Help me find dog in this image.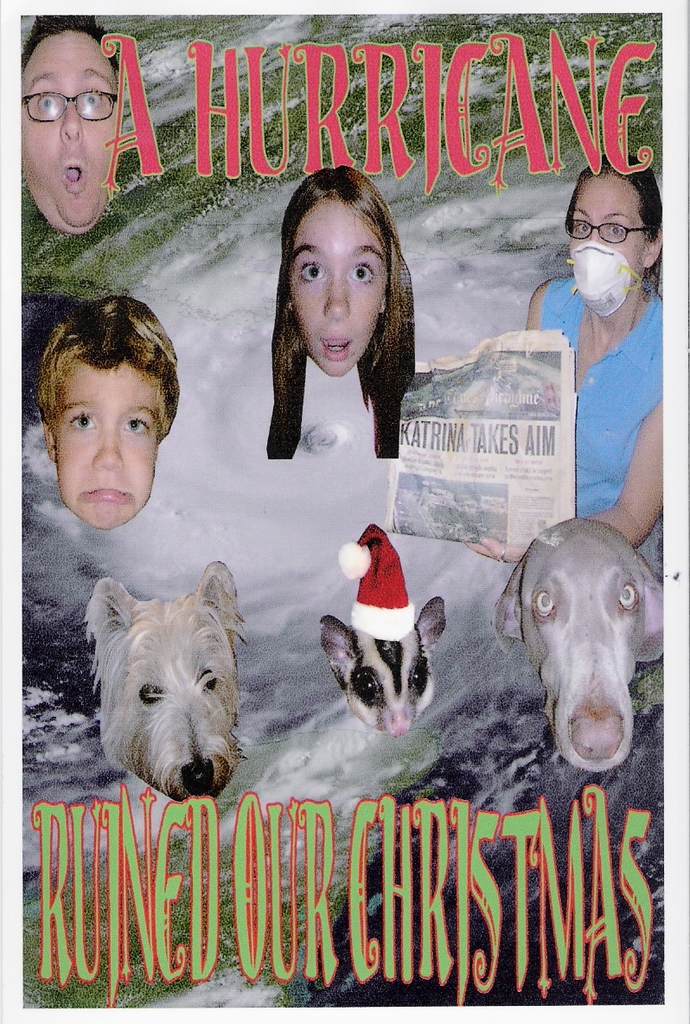
Found it: [x1=318, y1=592, x2=450, y2=736].
